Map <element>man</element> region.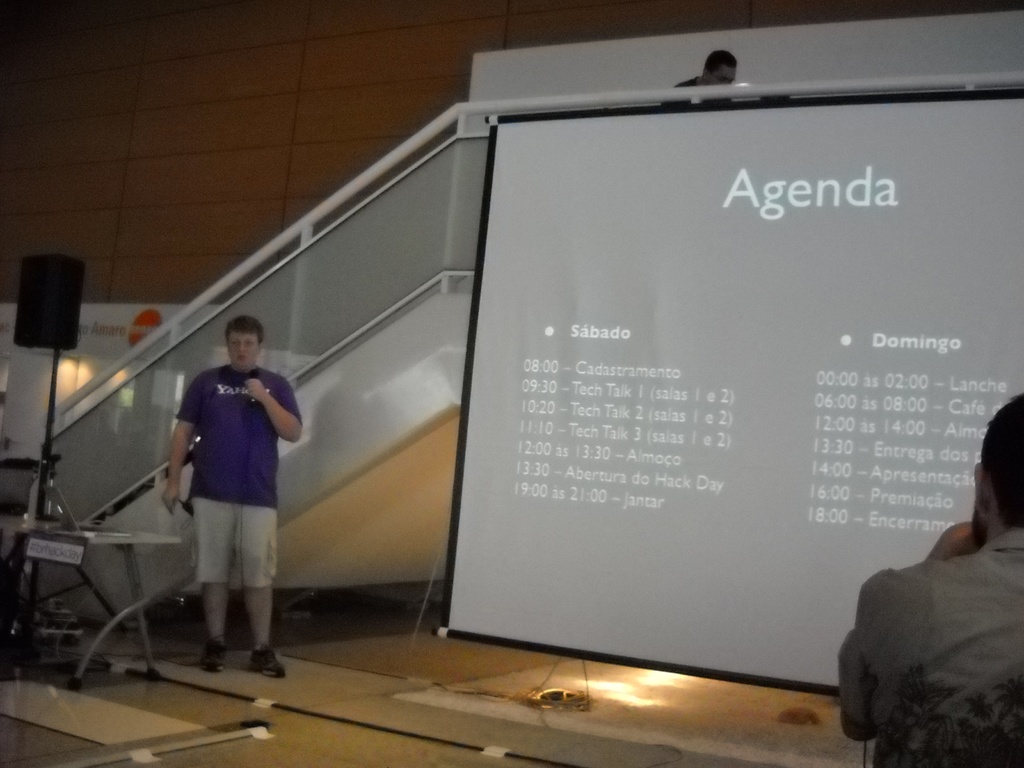
Mapped to <box>166,315,292,673</box>.
